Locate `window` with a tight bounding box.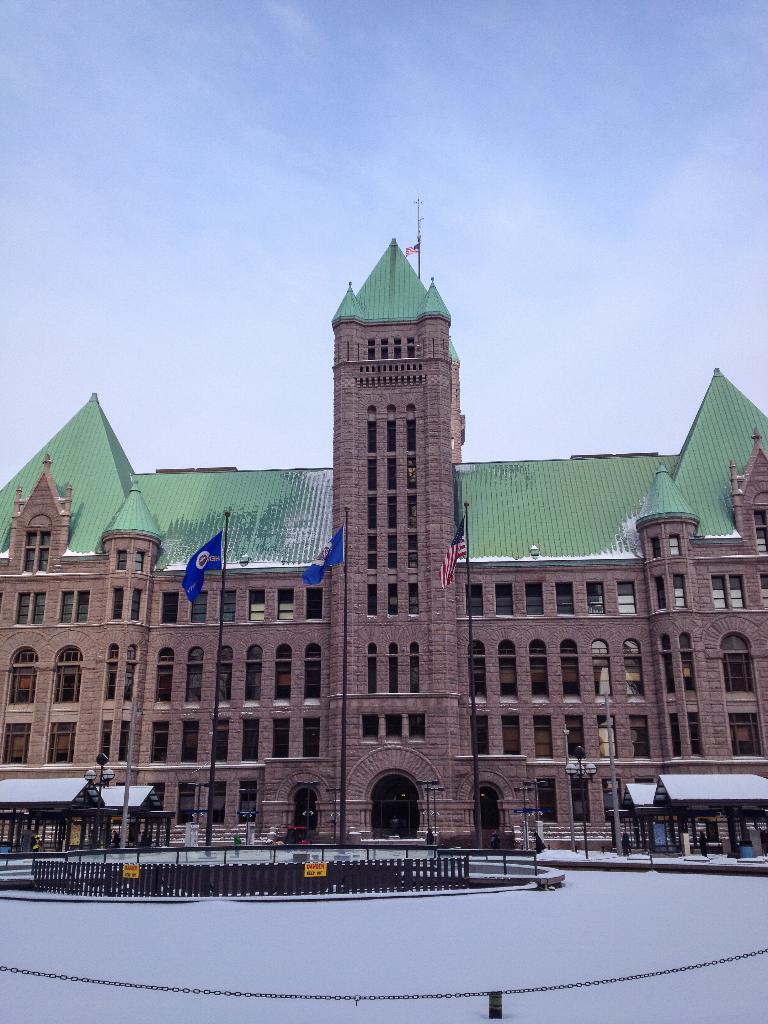
x1=605, y1=777, x2=620, y2=819.
